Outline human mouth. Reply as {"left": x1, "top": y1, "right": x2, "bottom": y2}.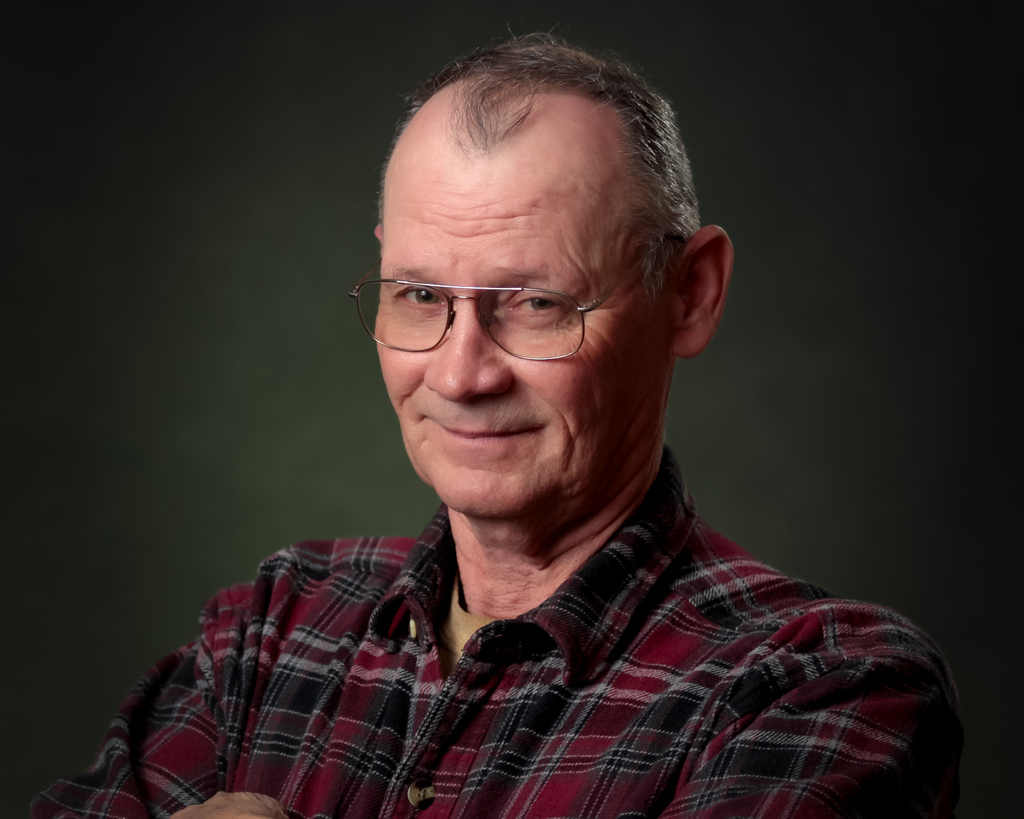
{"left": 408, "top": 408, "right": 551, "bottom": 456}.
